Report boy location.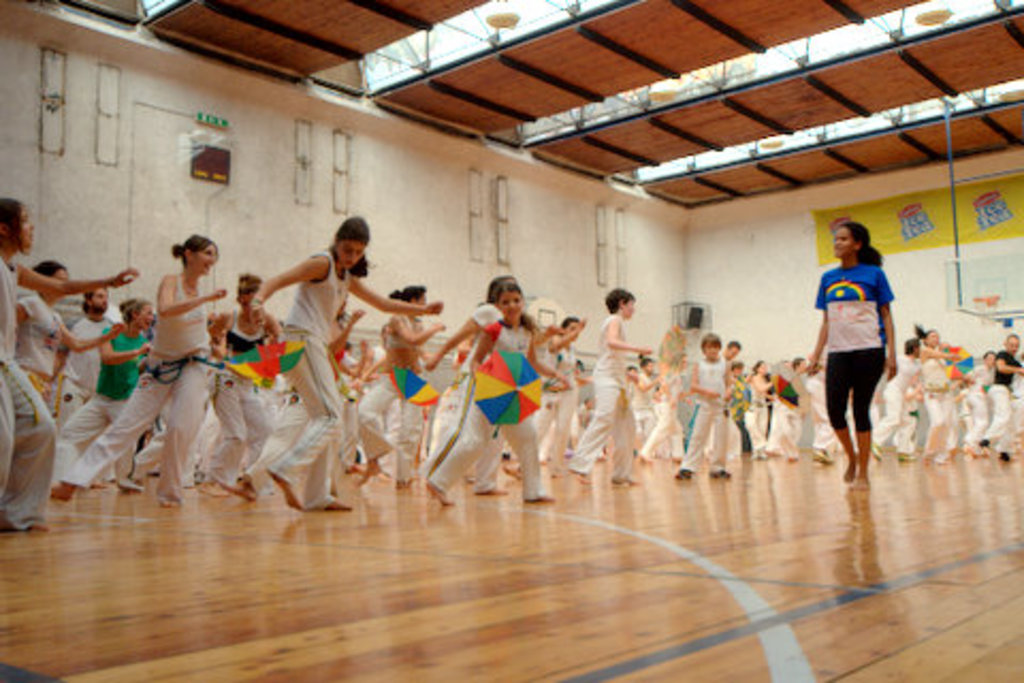
Report: [207,273,284,497].
